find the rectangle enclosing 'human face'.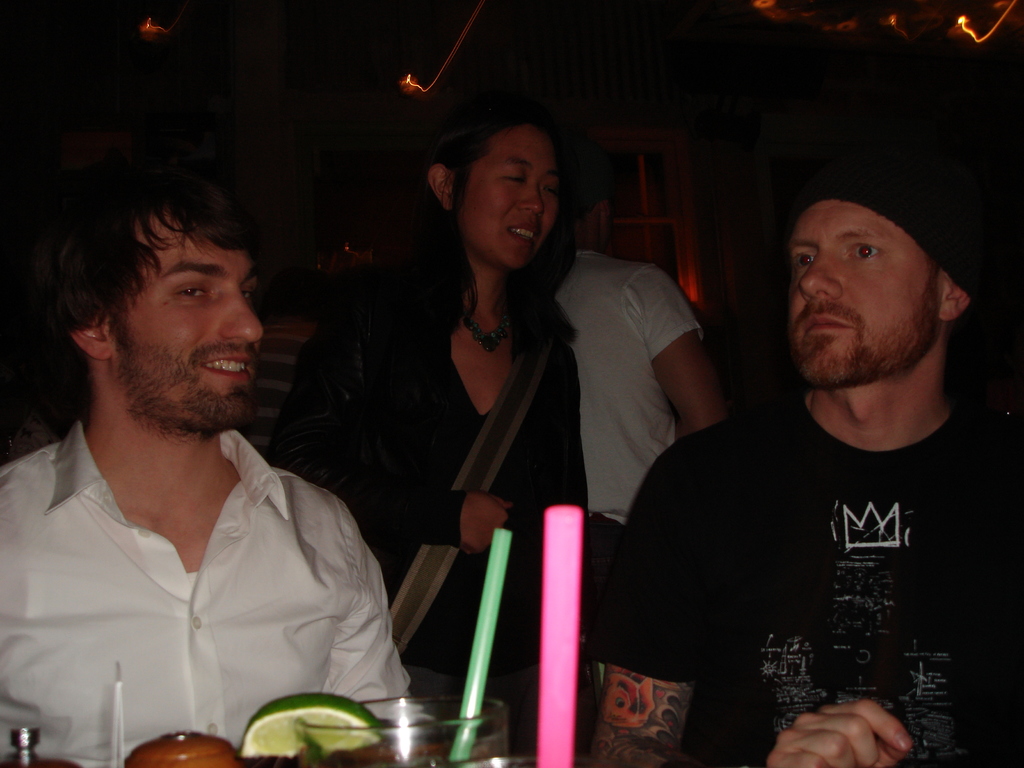
[452,125,556,270].
